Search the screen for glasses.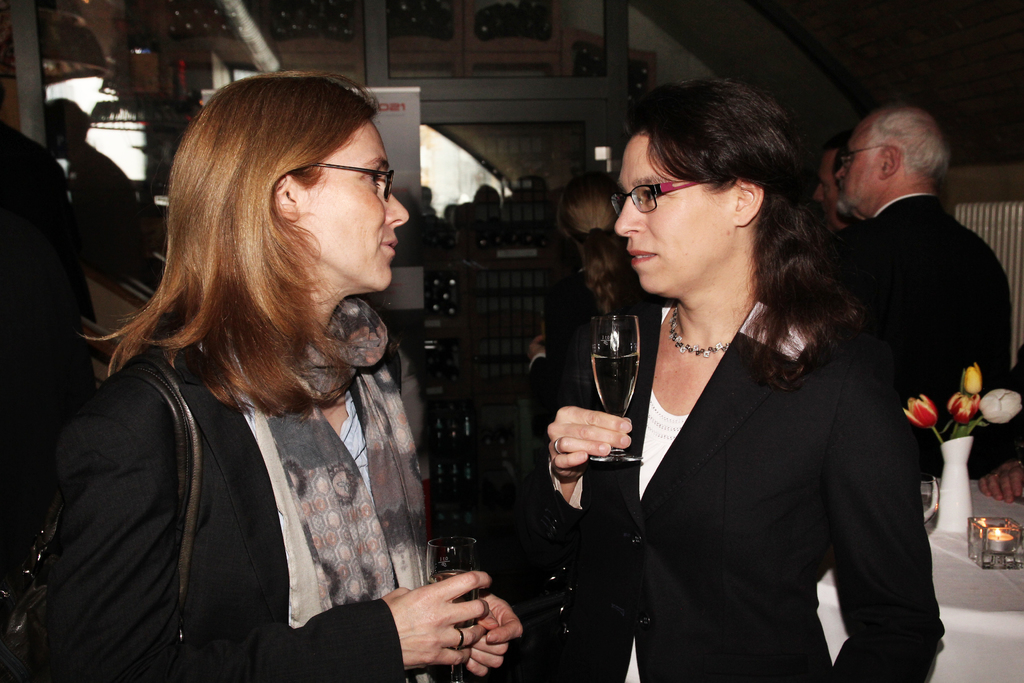
Found at select_region(616, 166, 705, 226).
